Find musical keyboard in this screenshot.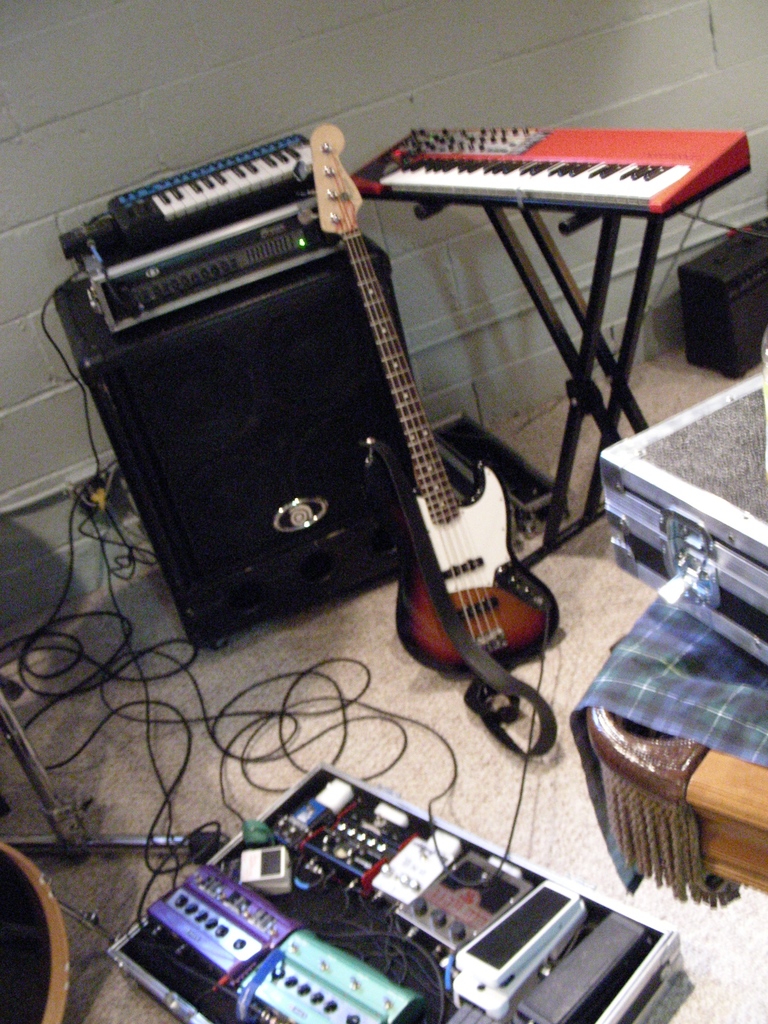
The bounding box for musical keyboard is Rect(319, 96, 763, 250).
